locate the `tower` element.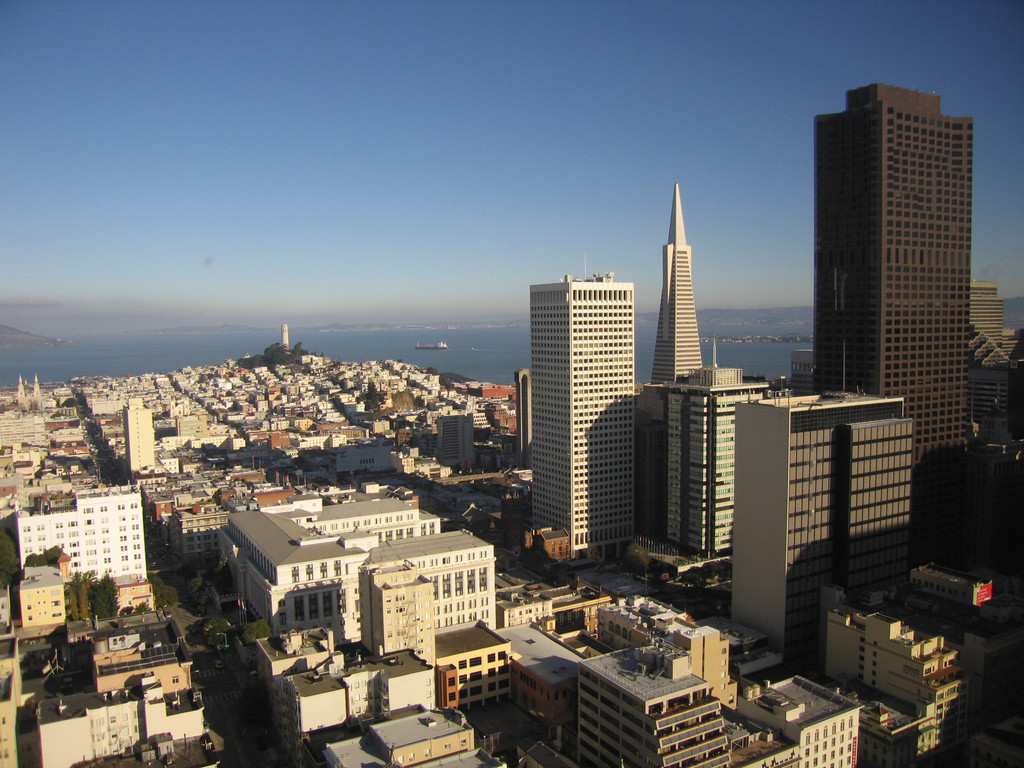
Element bbox: left=972, top=277, right=1004, bottom=362.
